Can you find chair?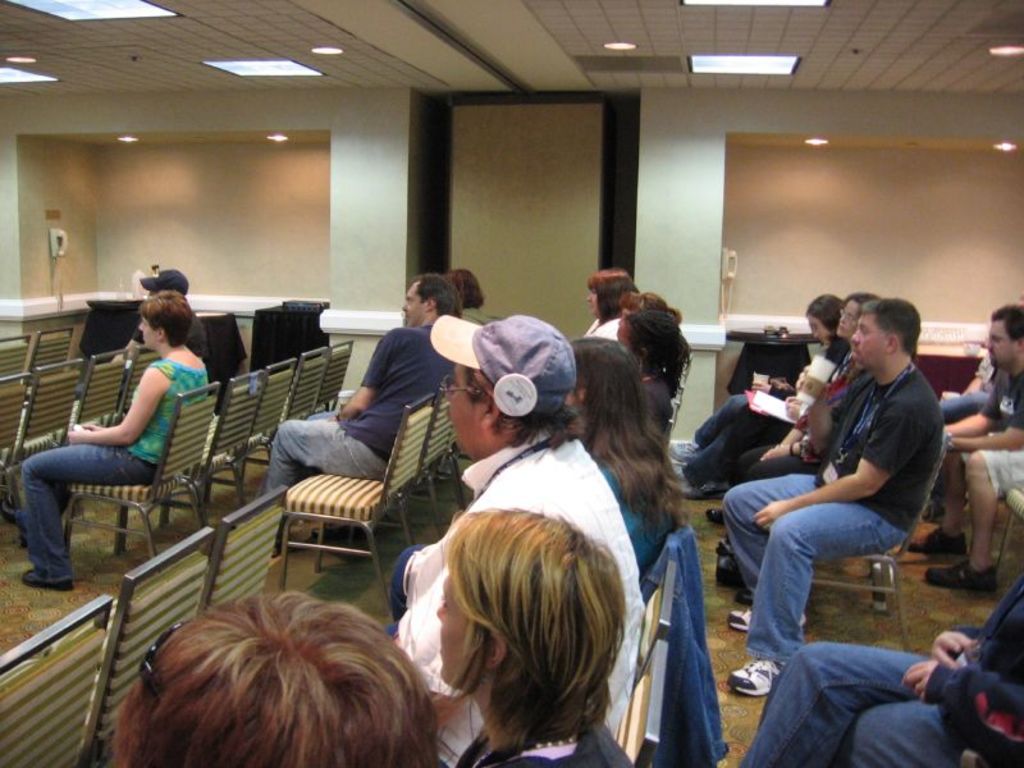
Yes, bounding box: 805:442:945:654.
